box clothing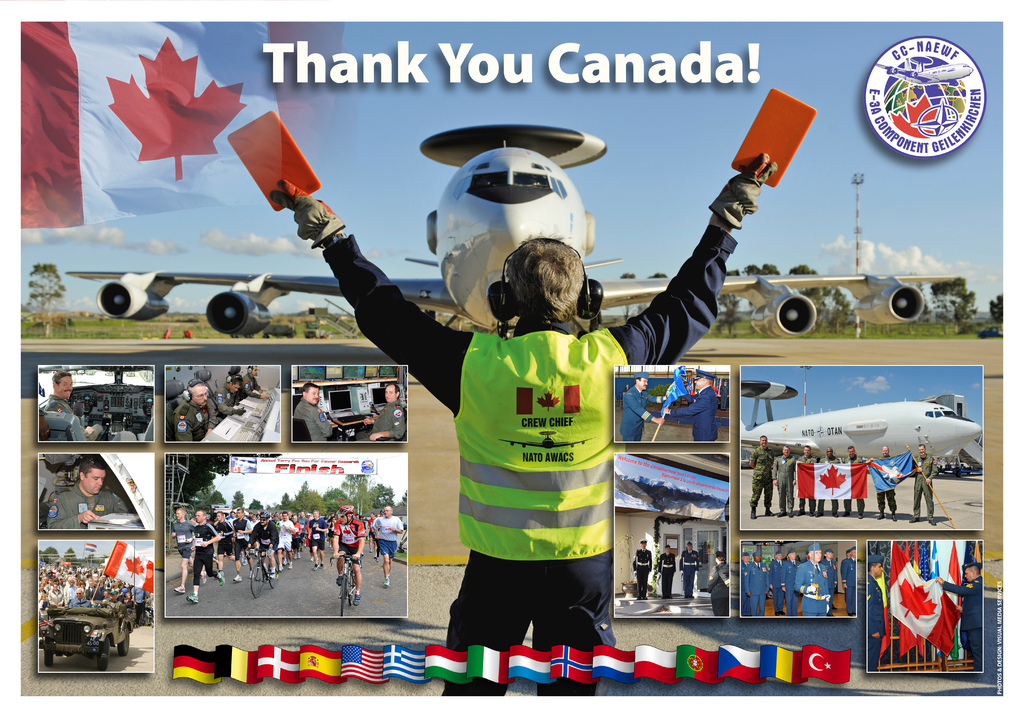
bbox(173, 519, 195, 561)
